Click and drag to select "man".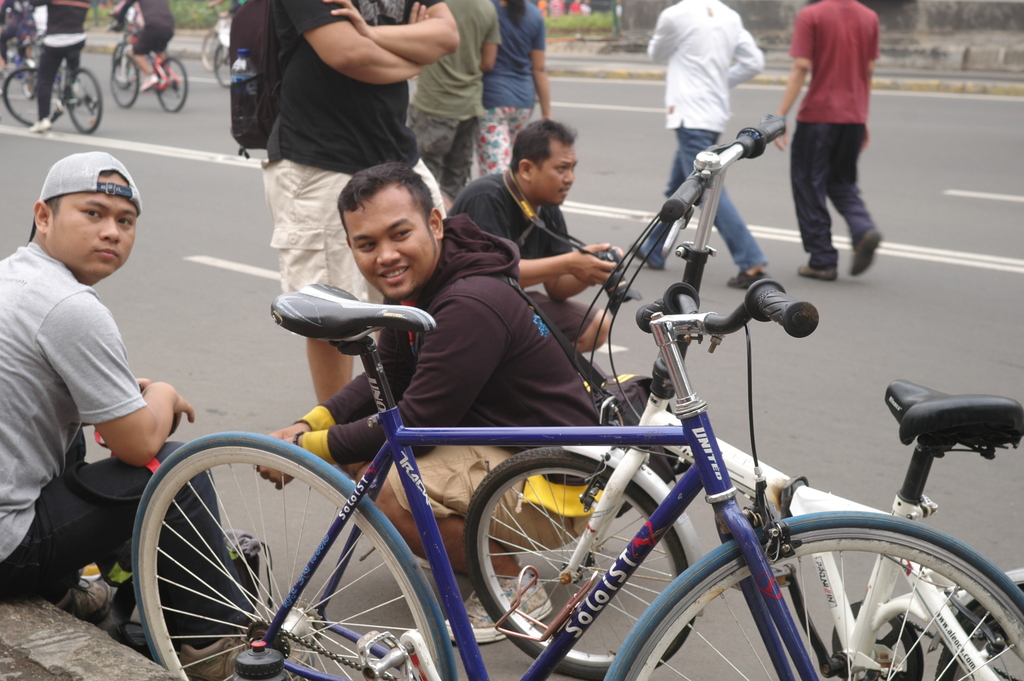
Selection: locate(257, 161, 641, 641).
